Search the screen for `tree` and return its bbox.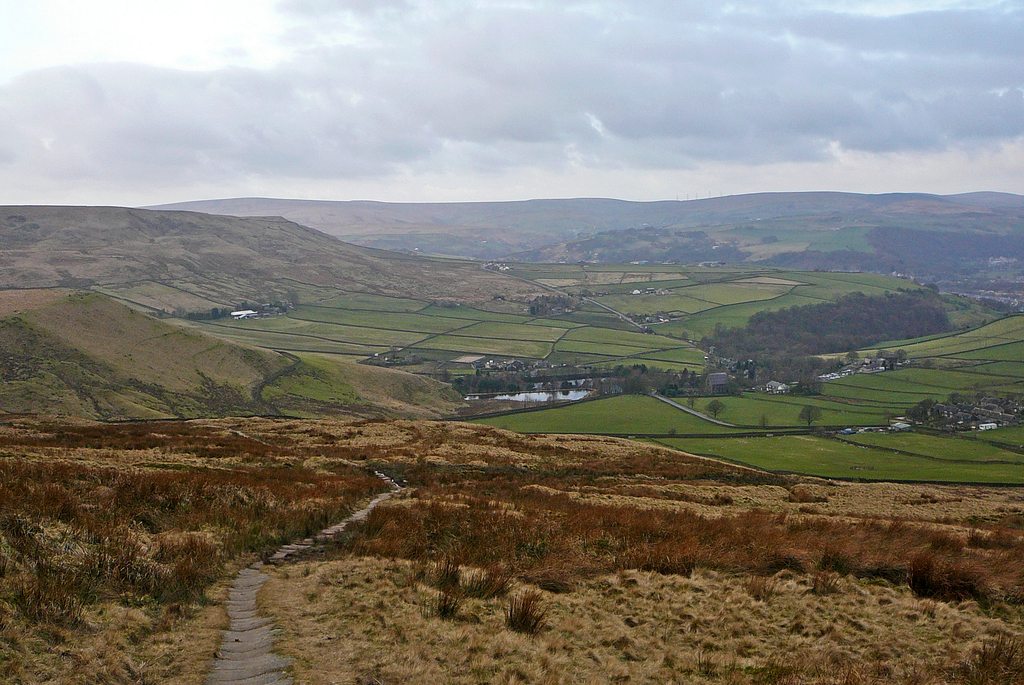
Found: bbox=[1006, 392, 1021, 405].
